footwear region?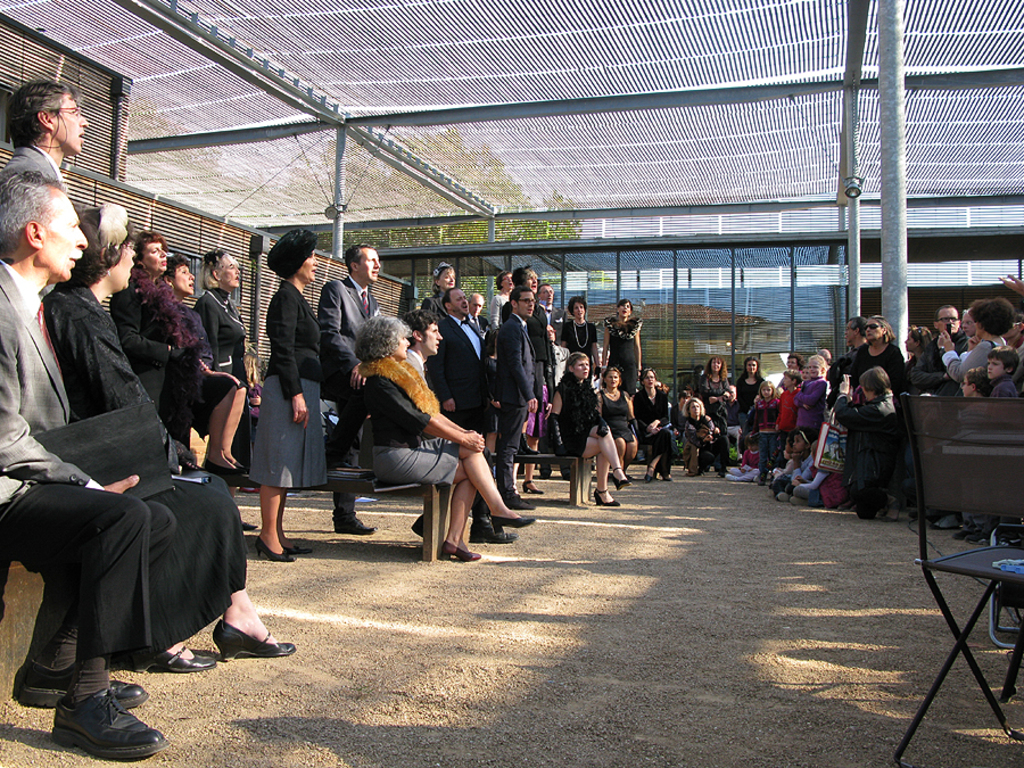
box=[593, 481, 617, 505]
